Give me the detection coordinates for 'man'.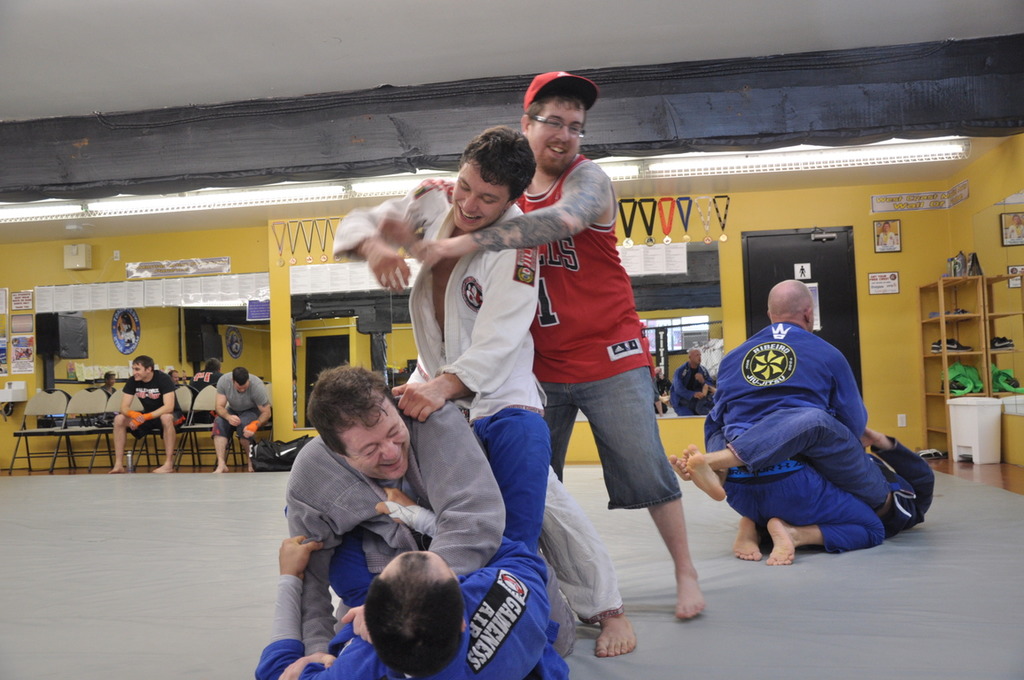
bbox(673, 347, 714, 418).
